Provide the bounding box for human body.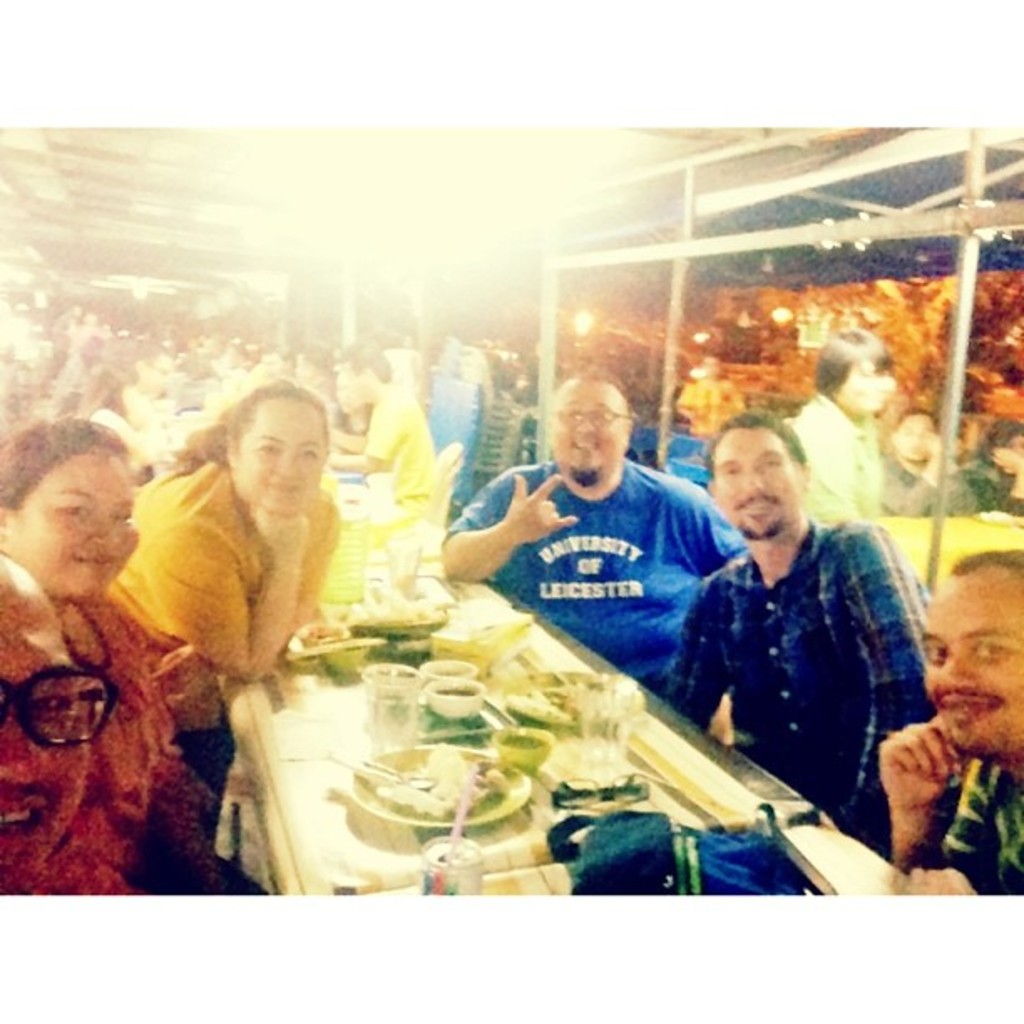
detection(882, 418, 969, 527).
